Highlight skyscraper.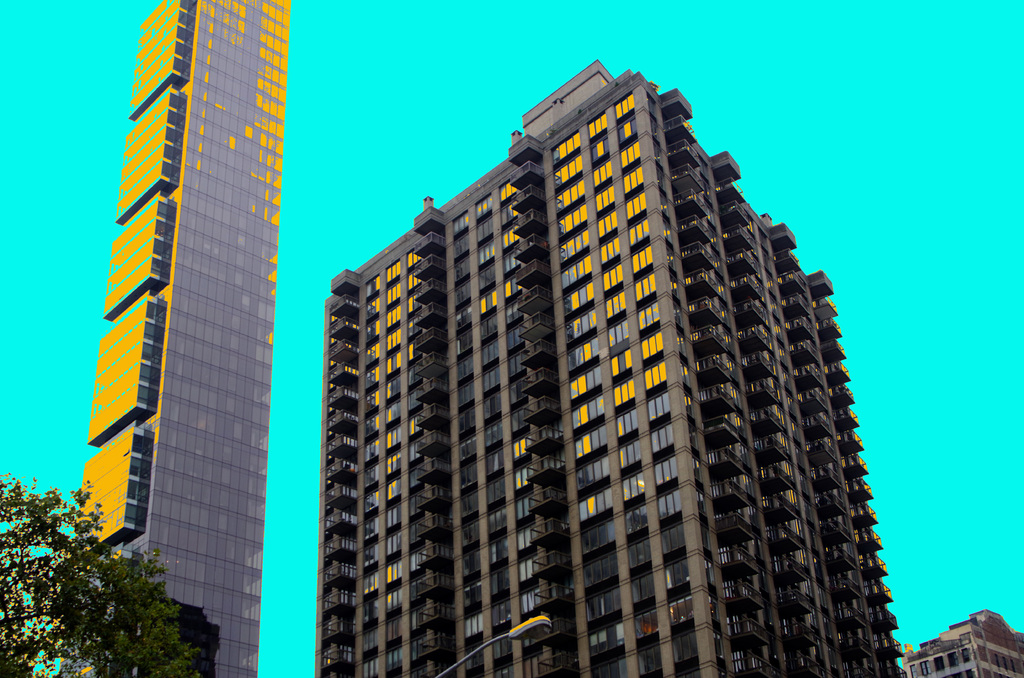
Highlighted region: locate(324, 57, 915, 677).
